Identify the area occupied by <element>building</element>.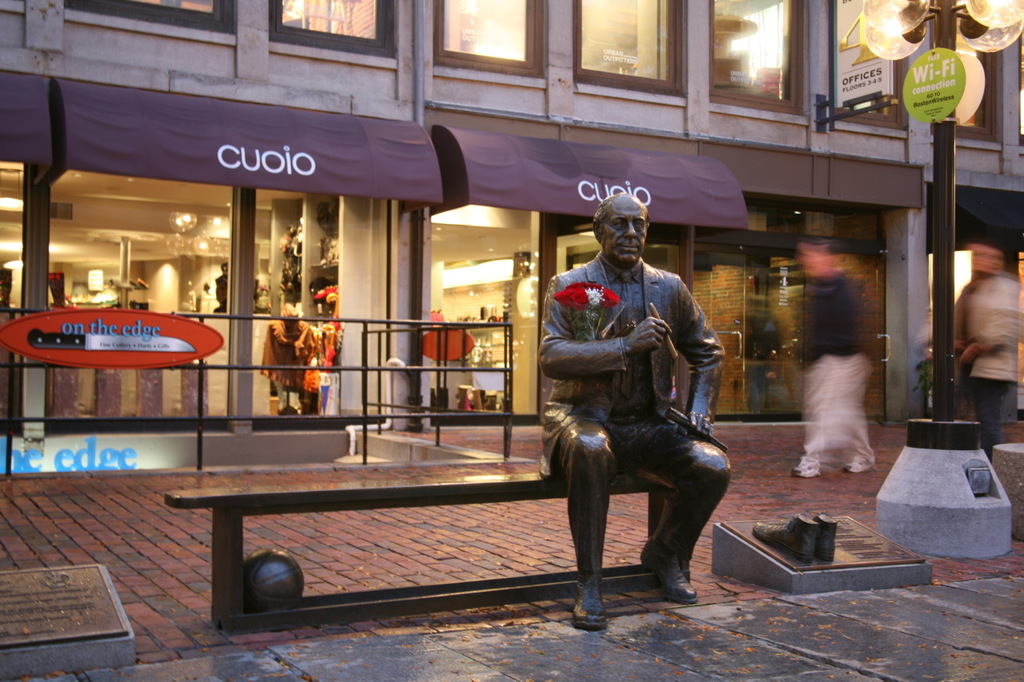
Area: bbox=[0, 0, 1023, 477].
